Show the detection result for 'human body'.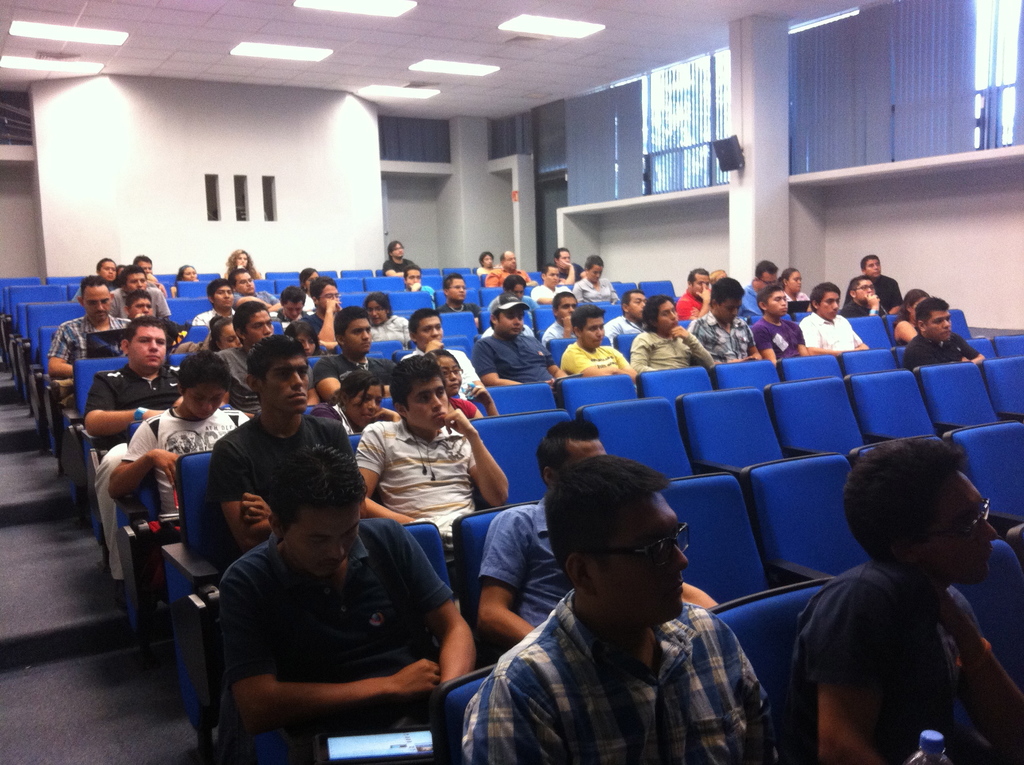
rect(356, 405, 509, 560).
